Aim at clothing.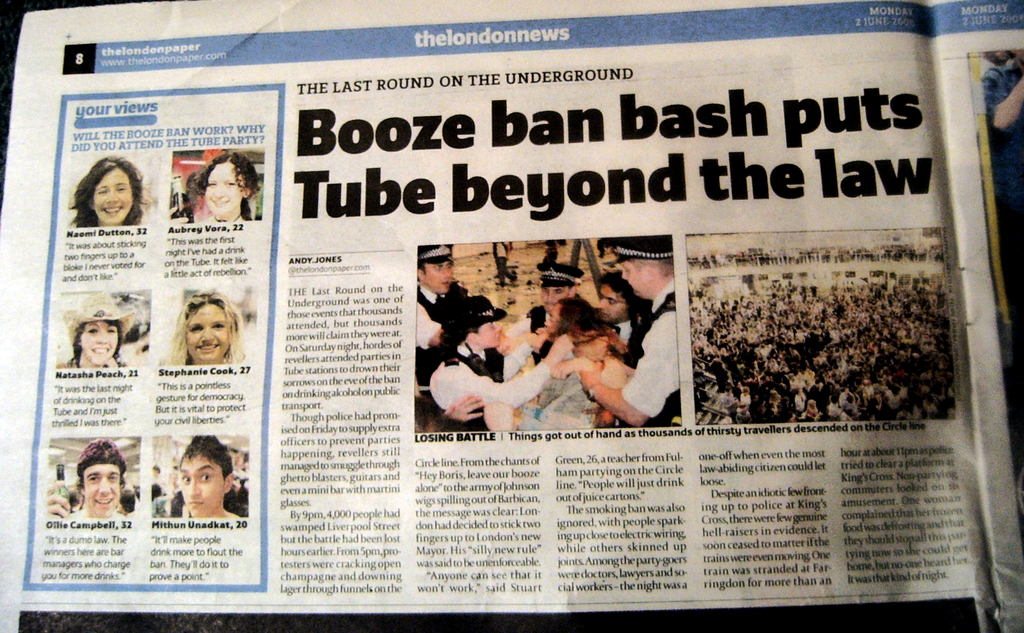
Aimed at bbox(507, 262, 590, 400).
